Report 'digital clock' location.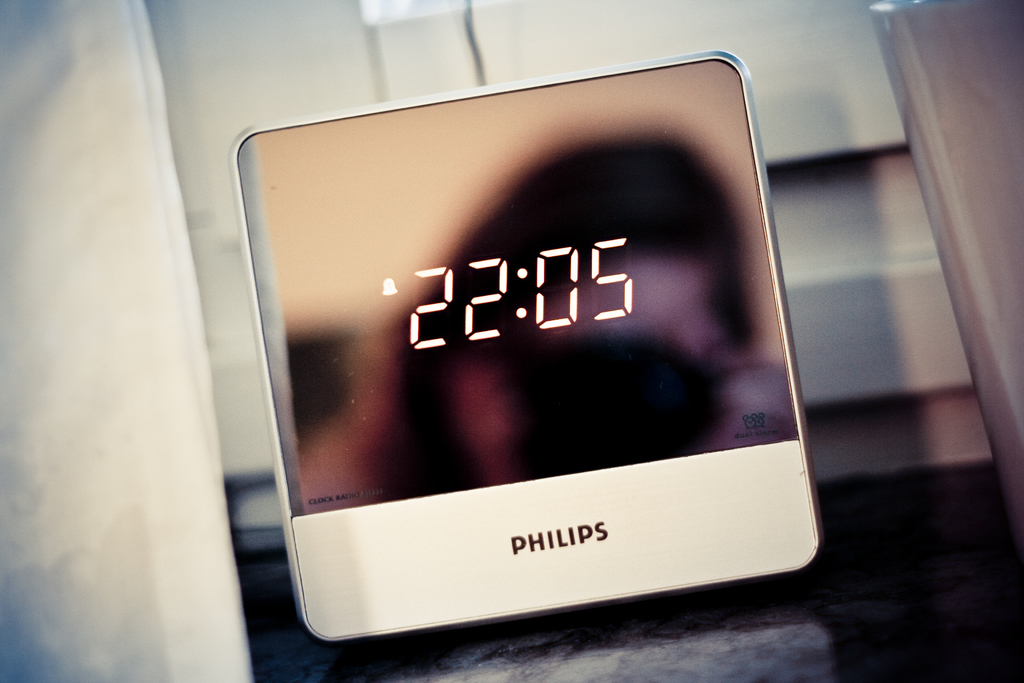
Report: <region>226, 45, 819, 637</region>.
